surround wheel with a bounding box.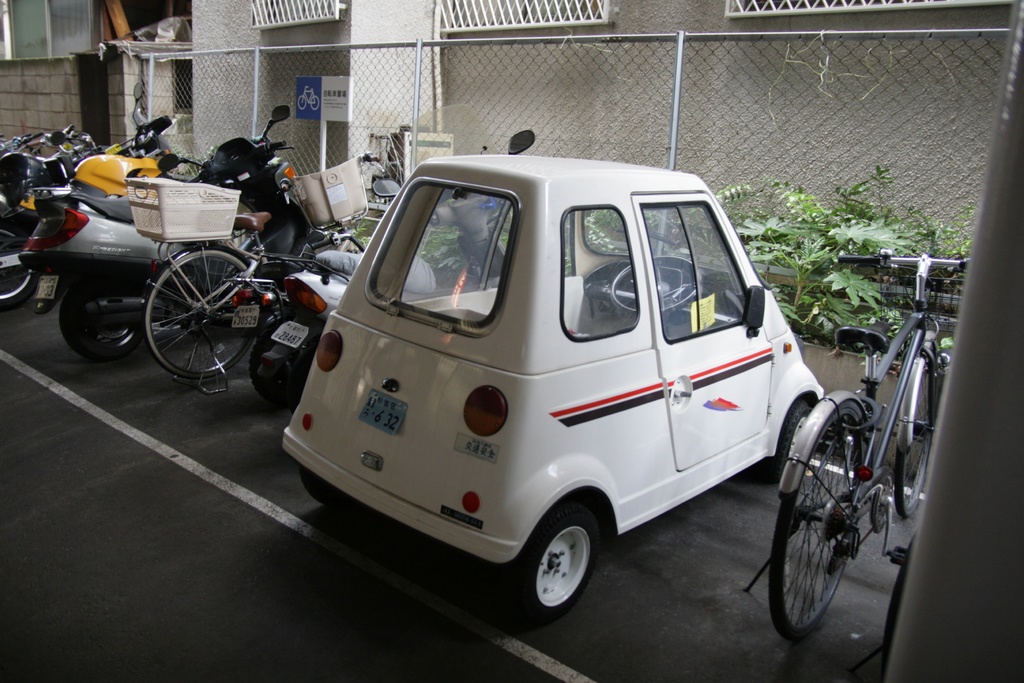
rect(296, 466, 356, 514).
